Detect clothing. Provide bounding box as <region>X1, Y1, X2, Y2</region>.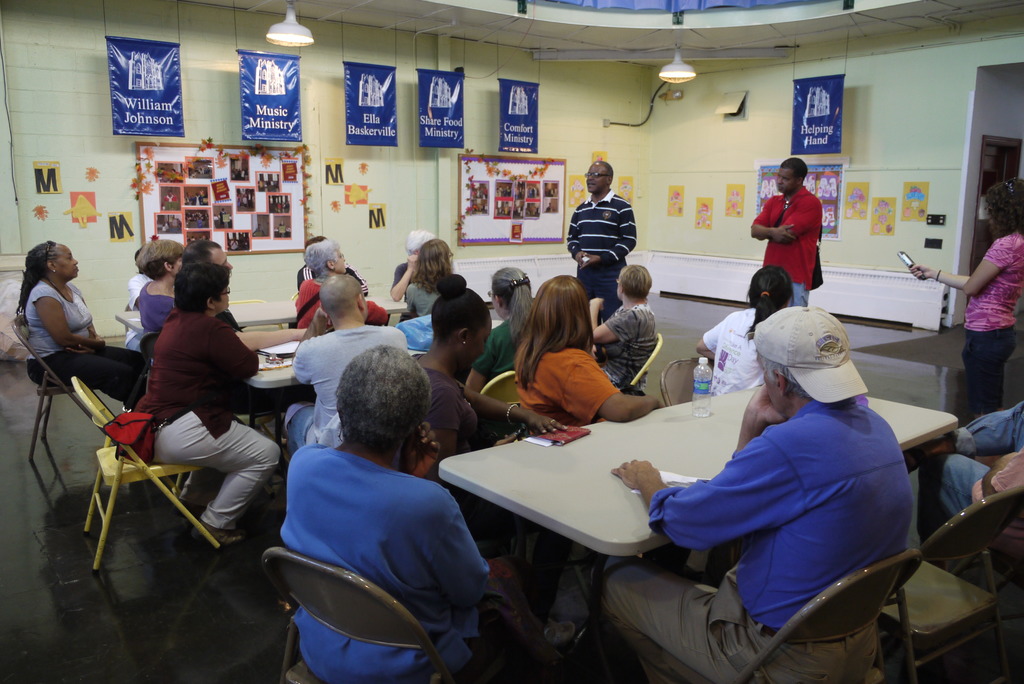
<region>626, 387, 928, 683</region>.
